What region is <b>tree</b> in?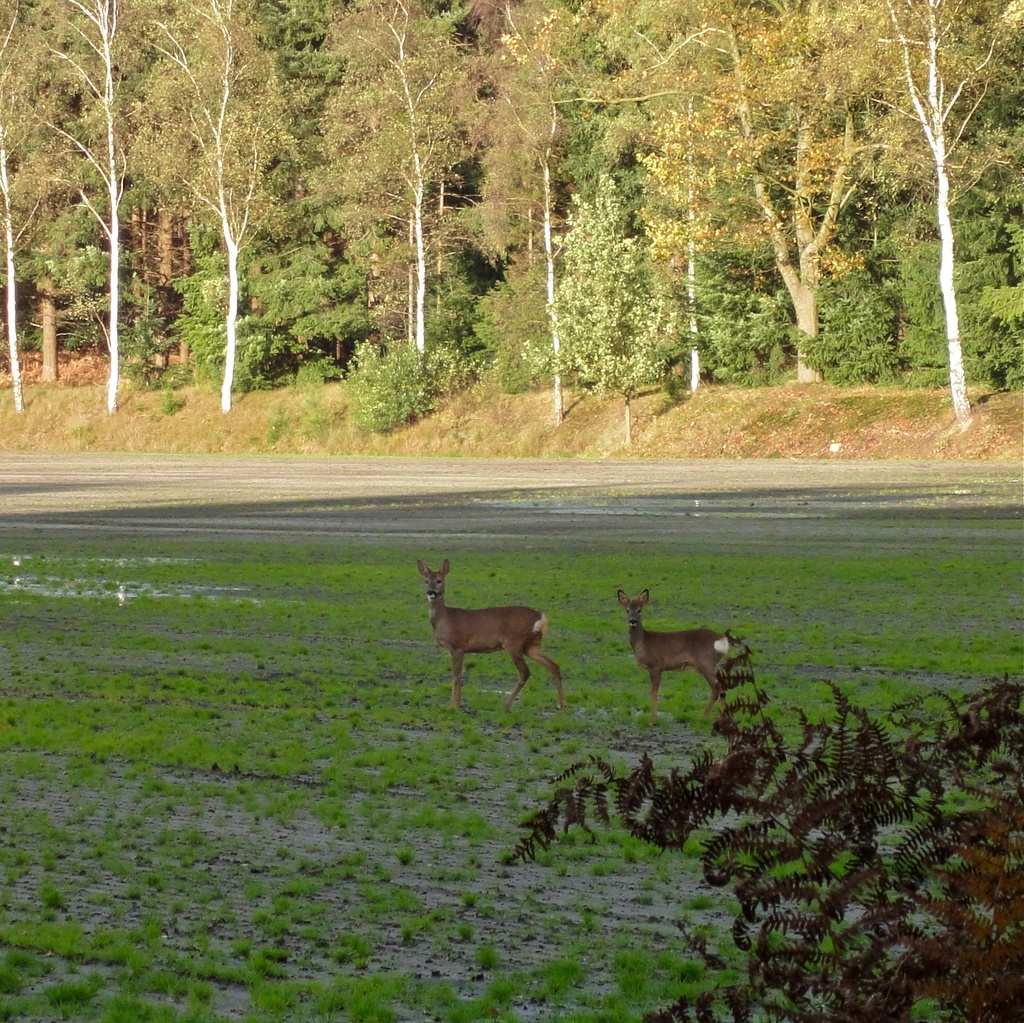
BBox(828, 0, 1023, 436).
